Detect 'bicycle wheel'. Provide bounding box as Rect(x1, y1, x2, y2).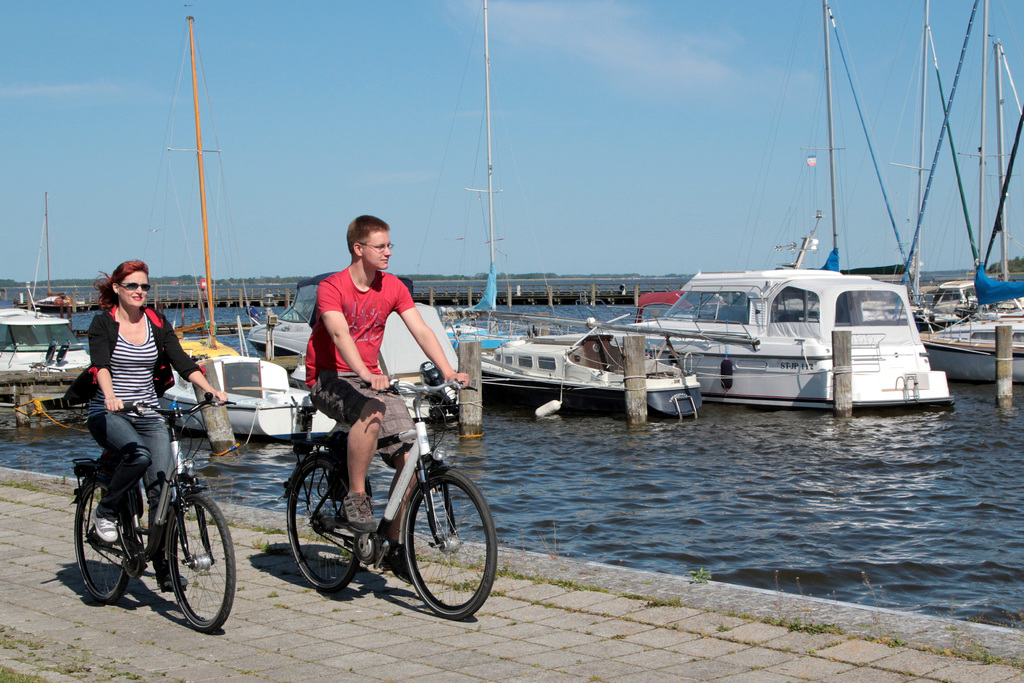
Rect(168, 492, 237, 630).
